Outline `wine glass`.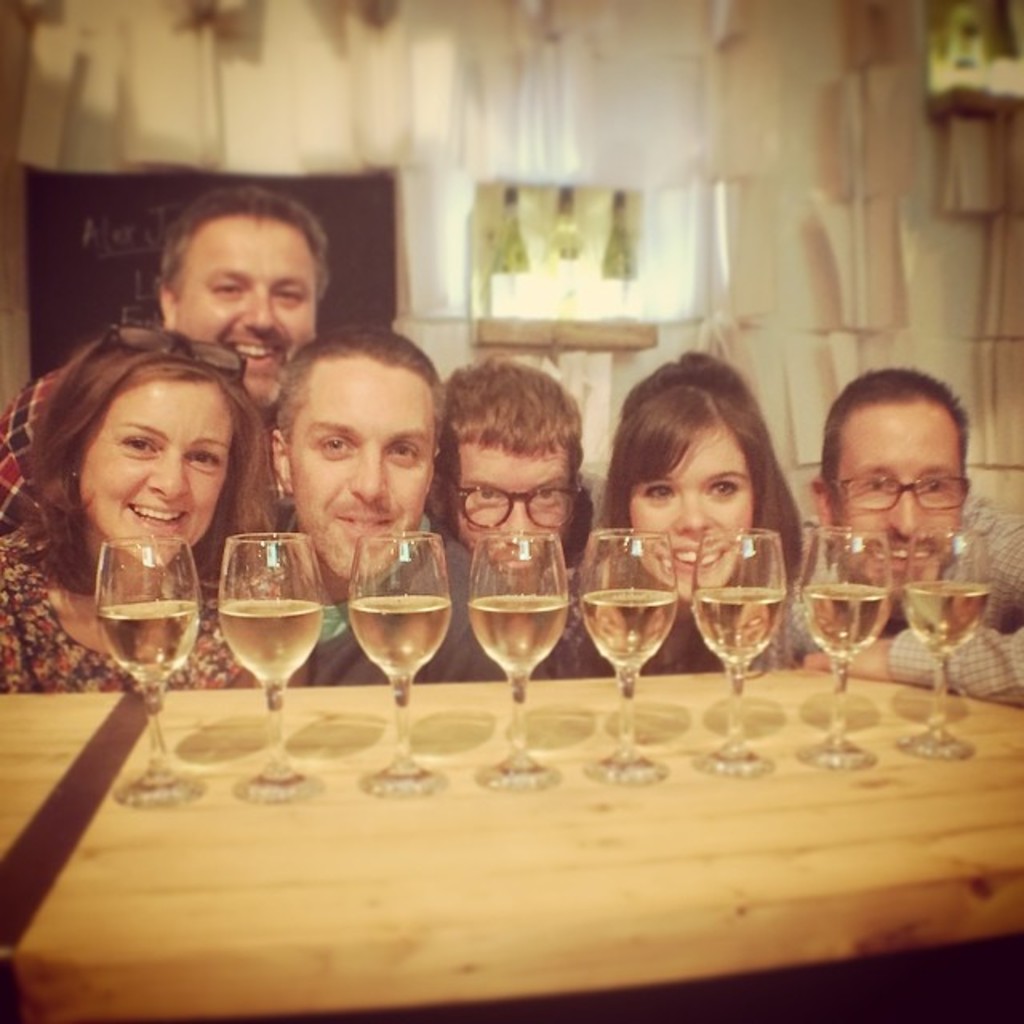
Outline: box(691, 533, 784, 778).
